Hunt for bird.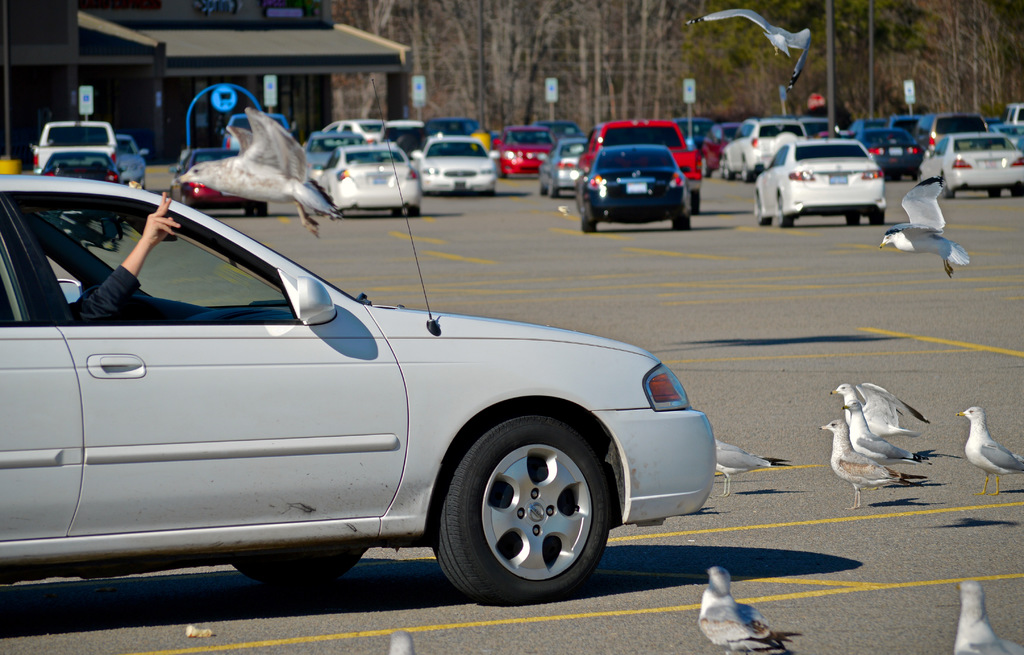
Hunted down at 381, 629, 414, 654.
